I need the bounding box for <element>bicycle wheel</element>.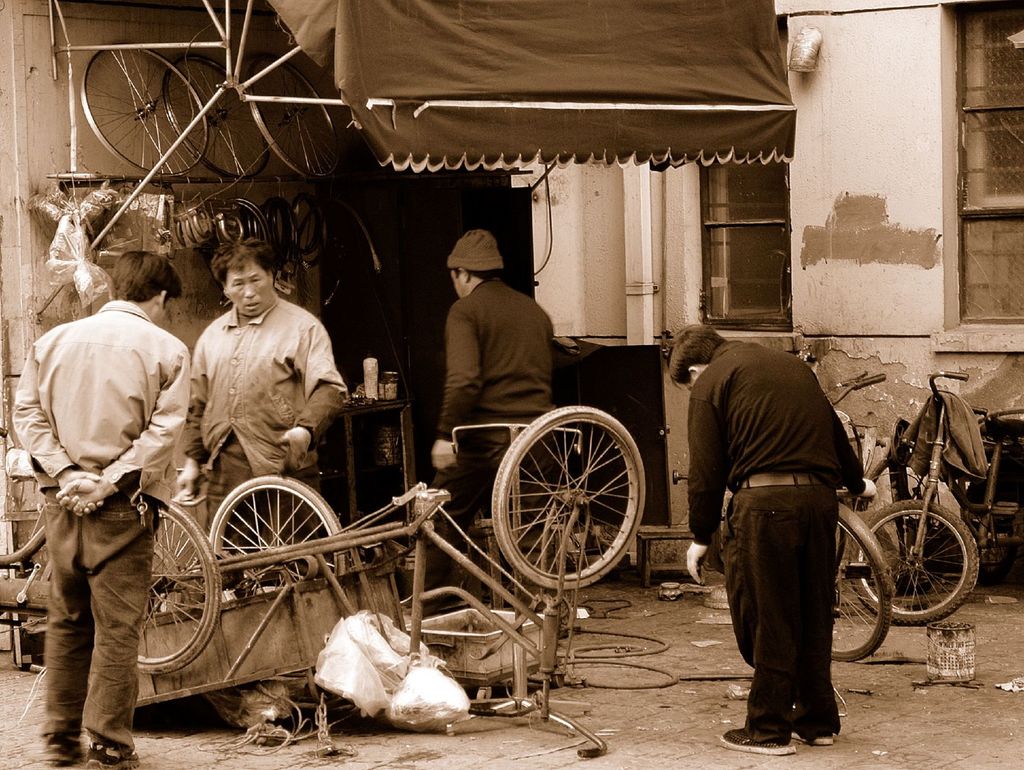
Here it is: 205:472:348:589.
